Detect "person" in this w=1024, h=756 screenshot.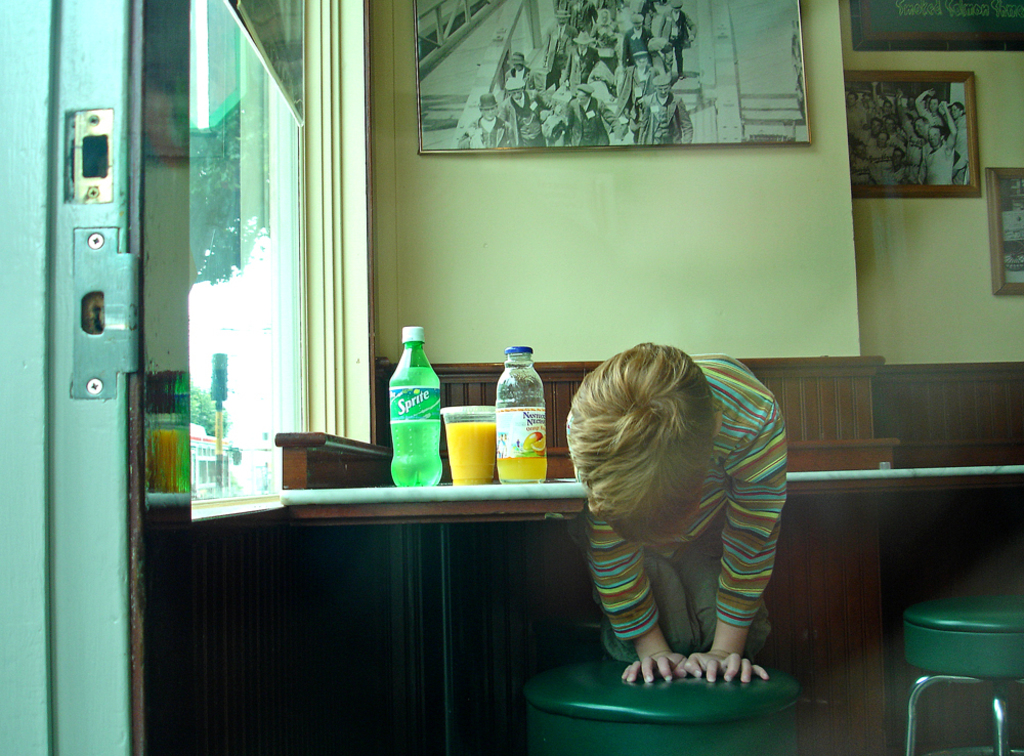
Detection: {"left": 566, "top": 337, "right": 786, "bottom": 684}.
